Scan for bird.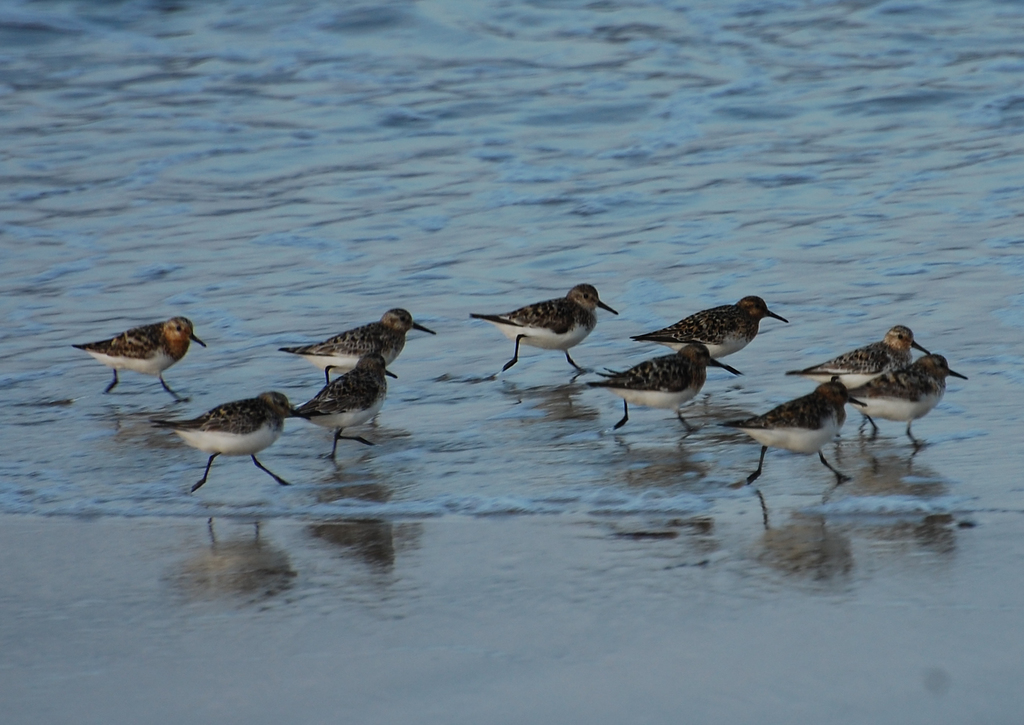
Scan result: bbox=(713, 381, 867, 489).
